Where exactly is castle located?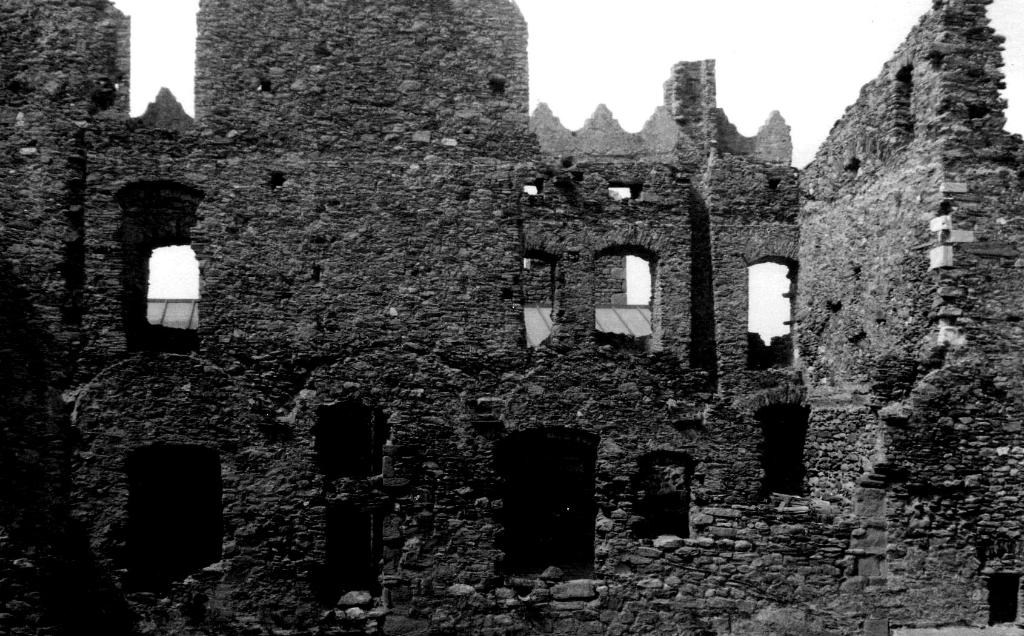
Its bounding box is x1=29 y1=1 x2=1023 y2=552.
